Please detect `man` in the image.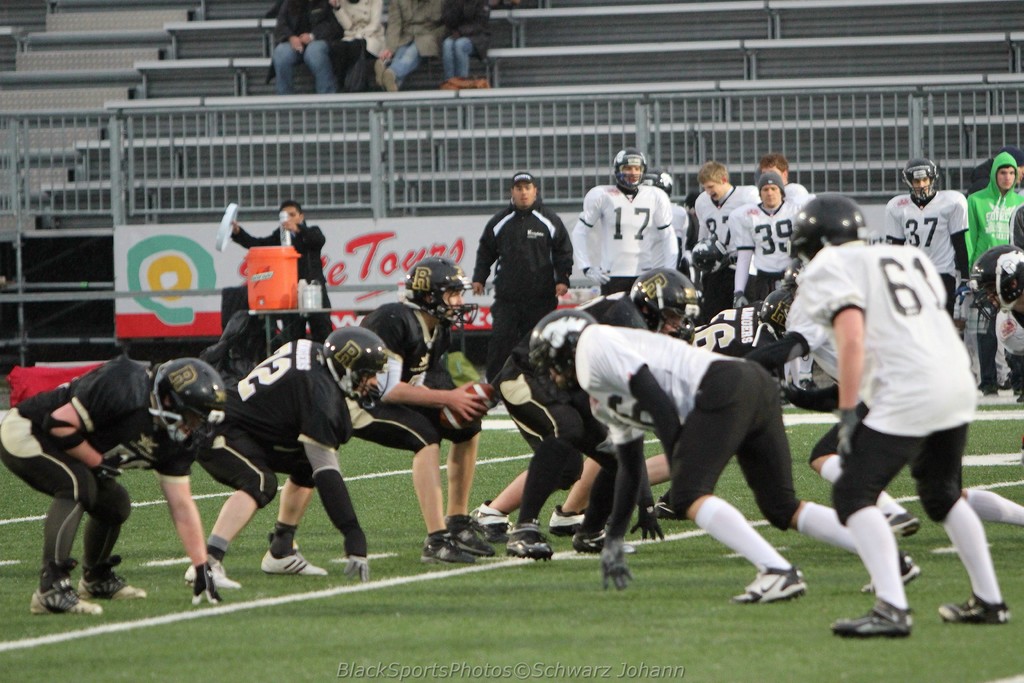
box=[227, 199, 337, 342].
